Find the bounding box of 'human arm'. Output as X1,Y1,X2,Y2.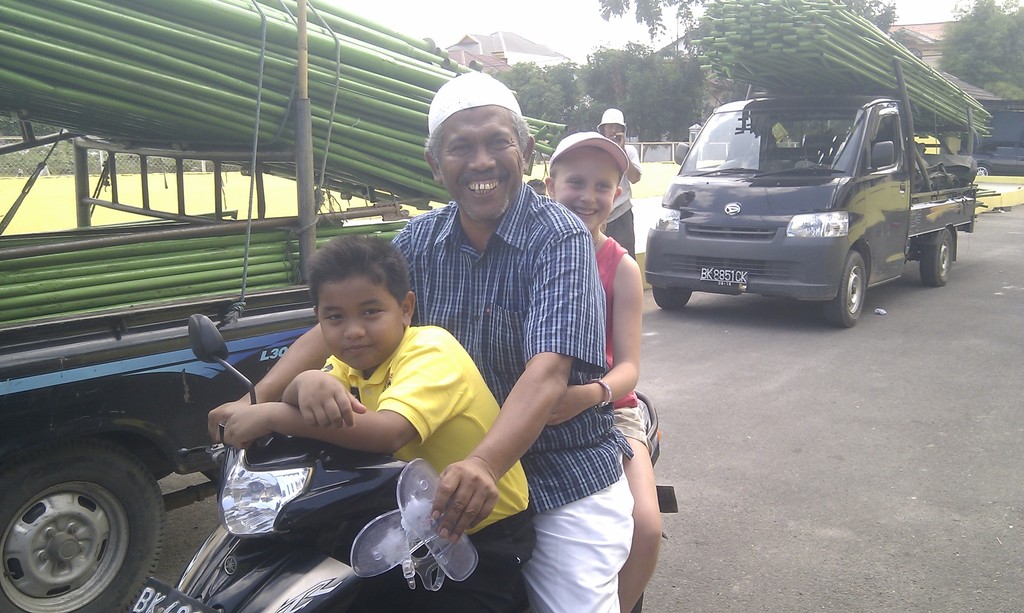
616,132,640,187.
